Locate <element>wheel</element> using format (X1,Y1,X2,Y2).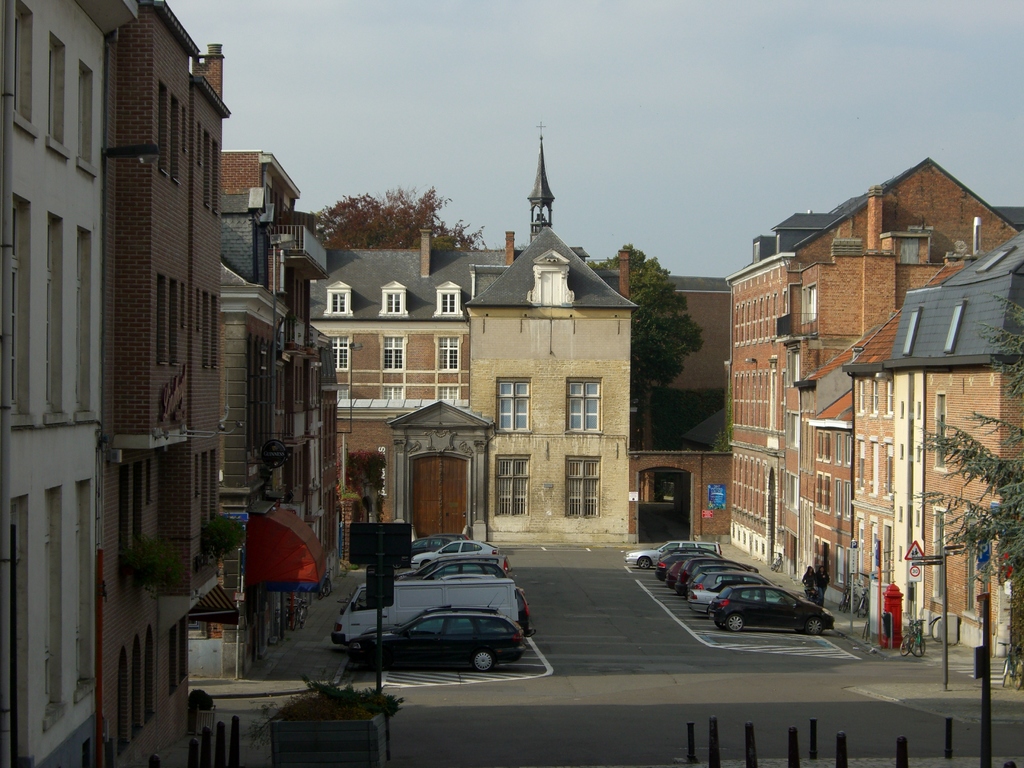
(1012,661,1022,691).
